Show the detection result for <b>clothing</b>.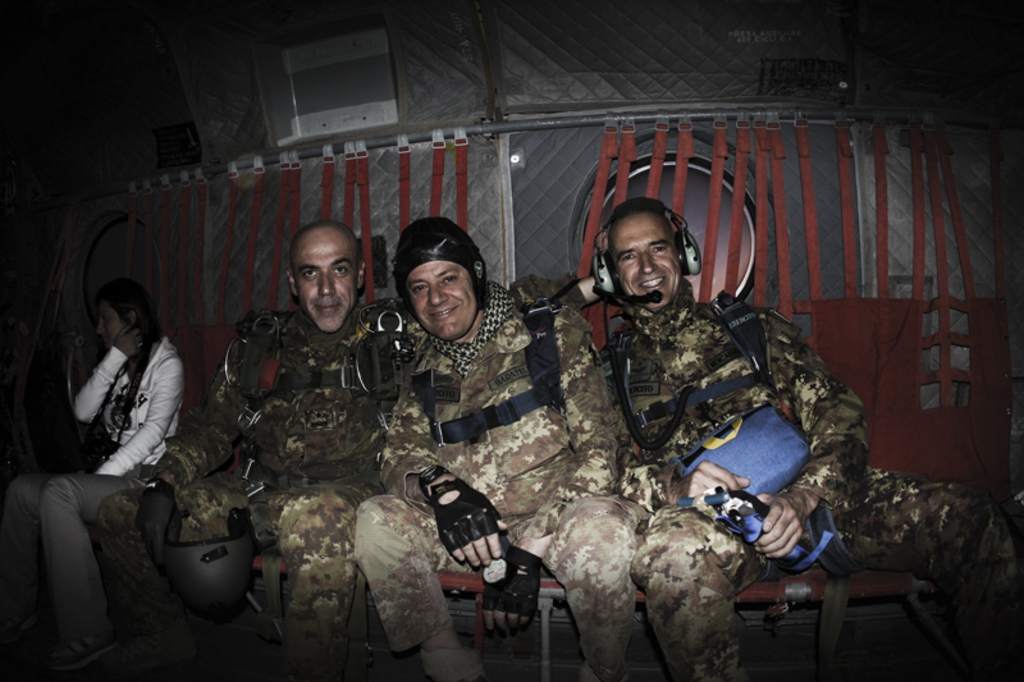
box=[404, 319, 623, 494].
